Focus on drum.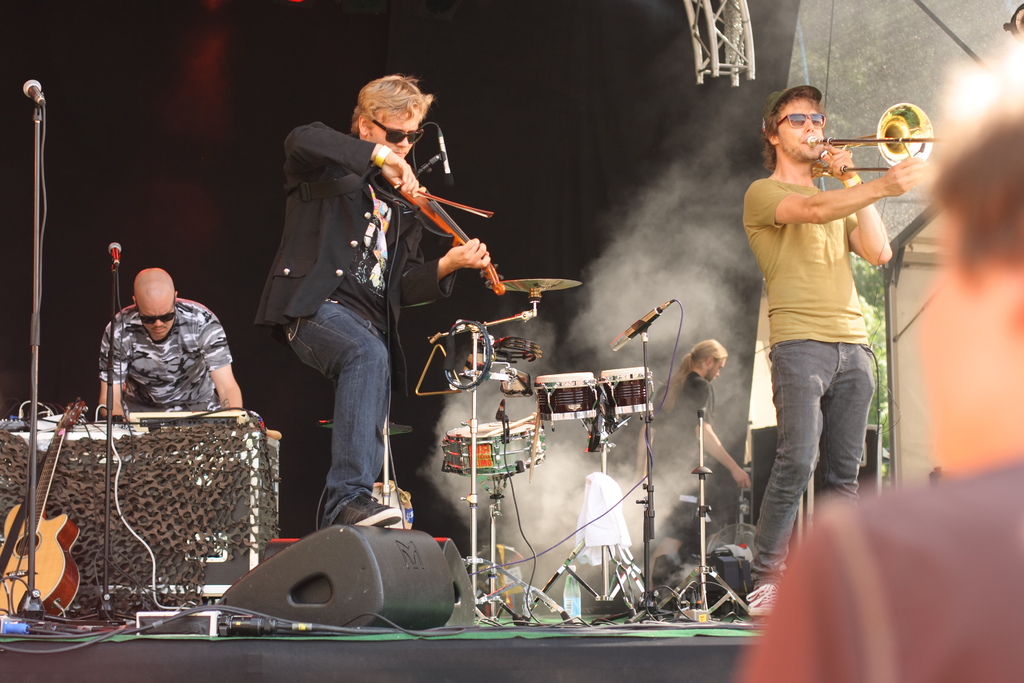
Focused at bbox=[533, 373, 596, 431].
